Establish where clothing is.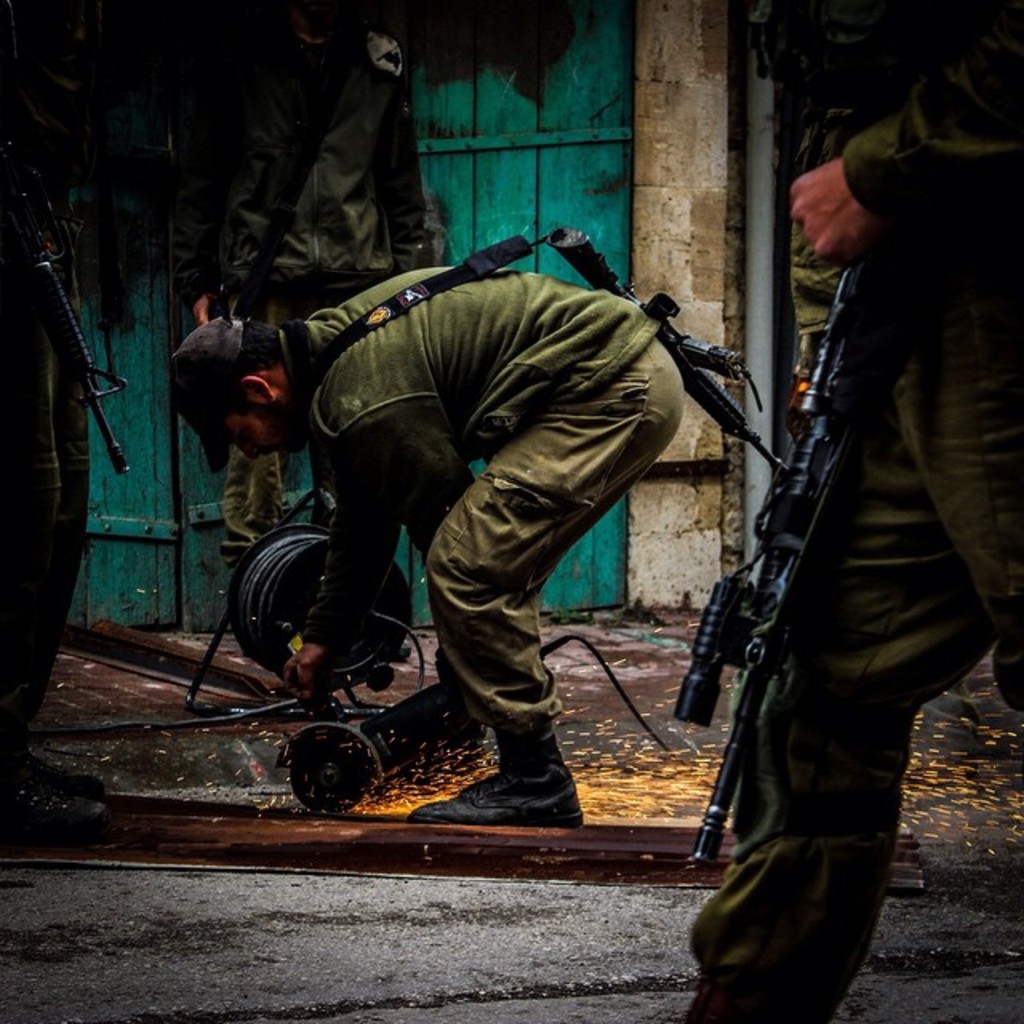
Established at rect(200, 214, 757, 798).
